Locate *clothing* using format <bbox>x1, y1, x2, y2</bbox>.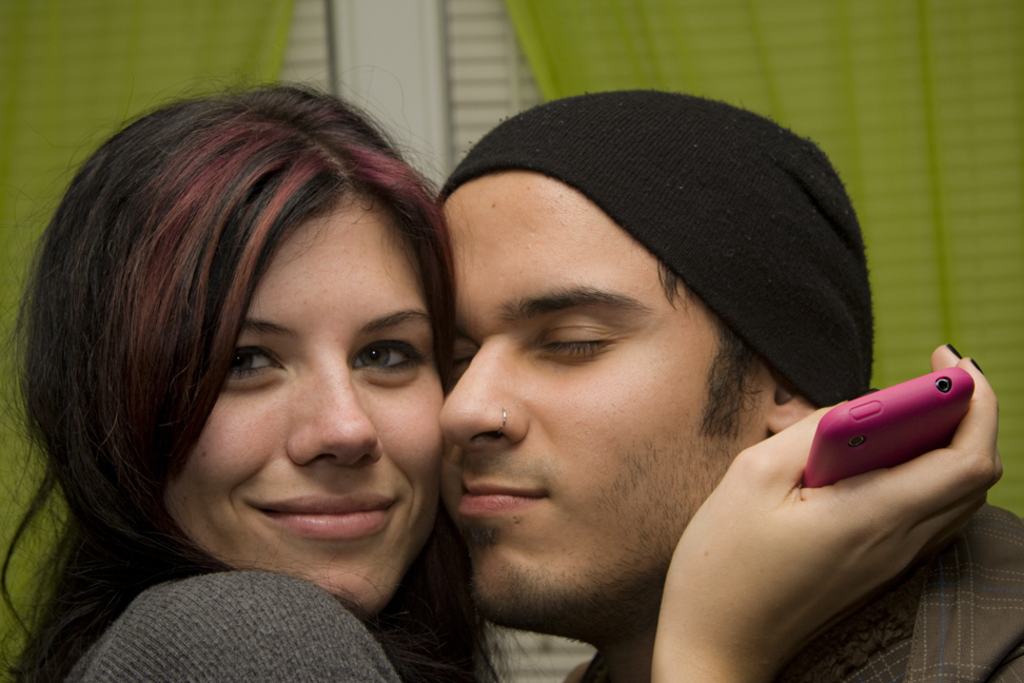
<bbox>76, 559, 418, 663</bbox>.
